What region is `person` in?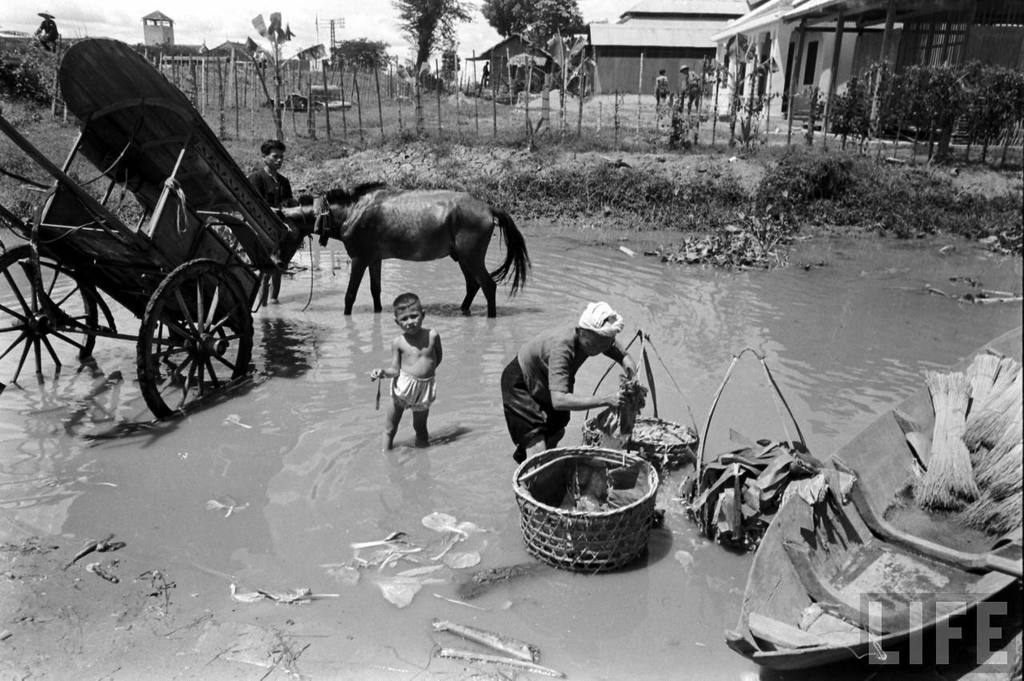
{"x1": 248, "y1": 138, "x2": 297, "y2": 310}.
